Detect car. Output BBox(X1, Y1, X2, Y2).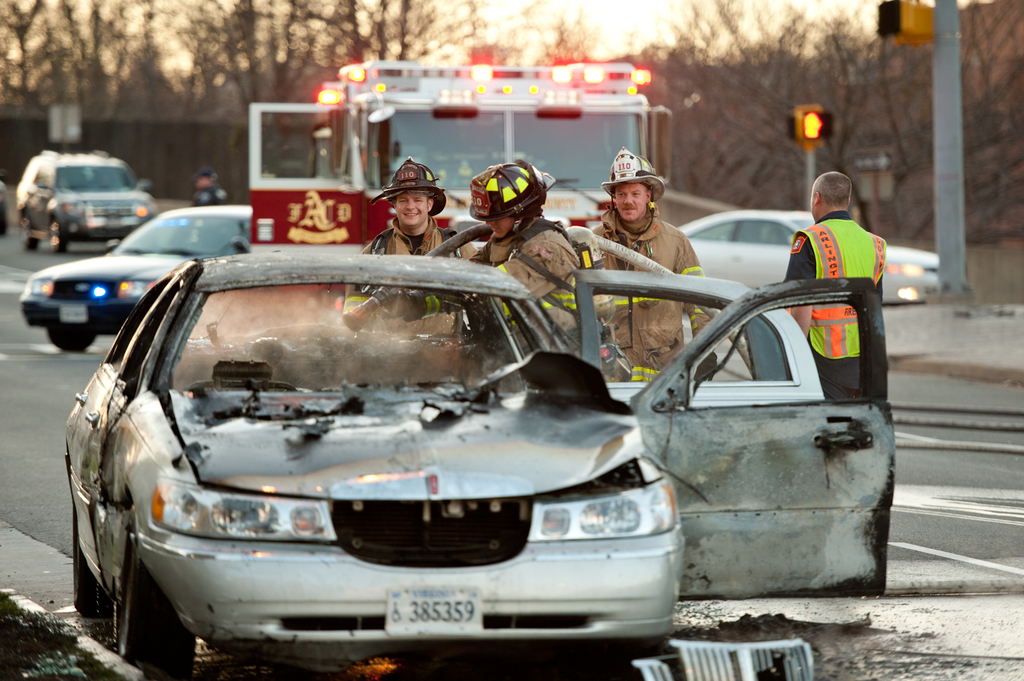
BBox(19, 145, 158, 252).
